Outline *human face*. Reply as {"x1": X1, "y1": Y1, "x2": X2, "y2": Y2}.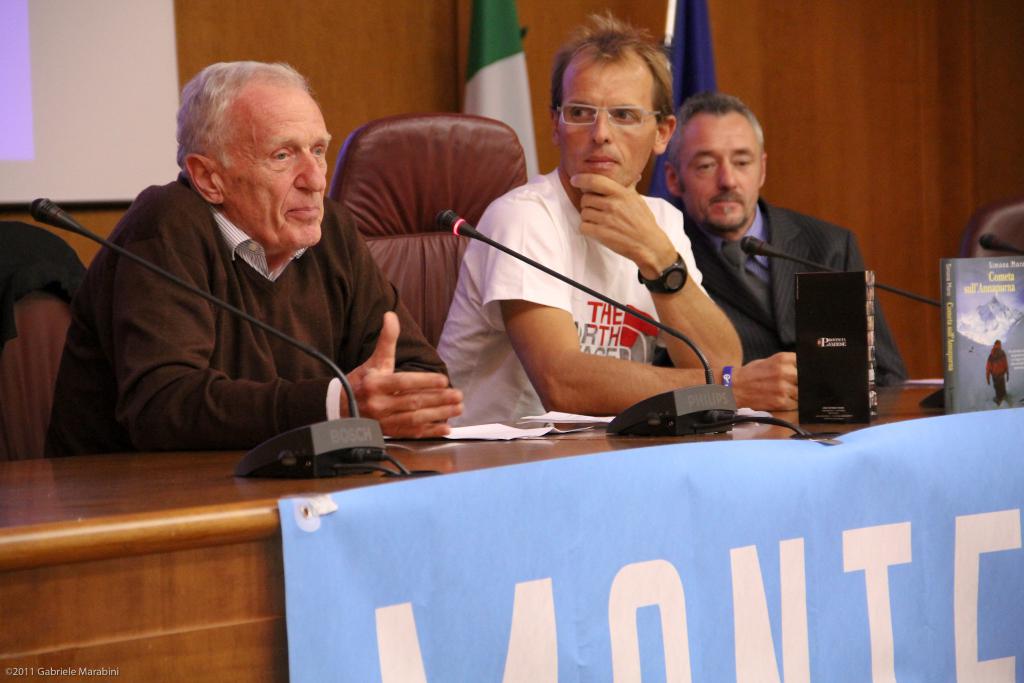
{"x1": 230, "y1": 94, "x2": 333, "y2": 247}.
